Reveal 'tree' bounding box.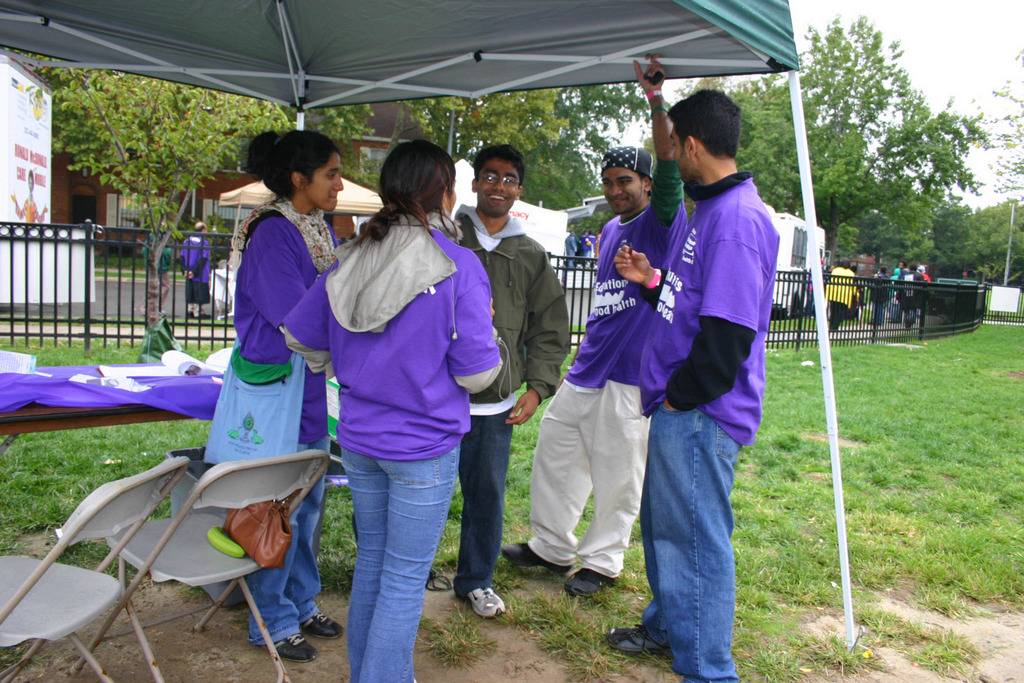
Revealed: x1=674 y1=4 x2=1023 y2=311.
